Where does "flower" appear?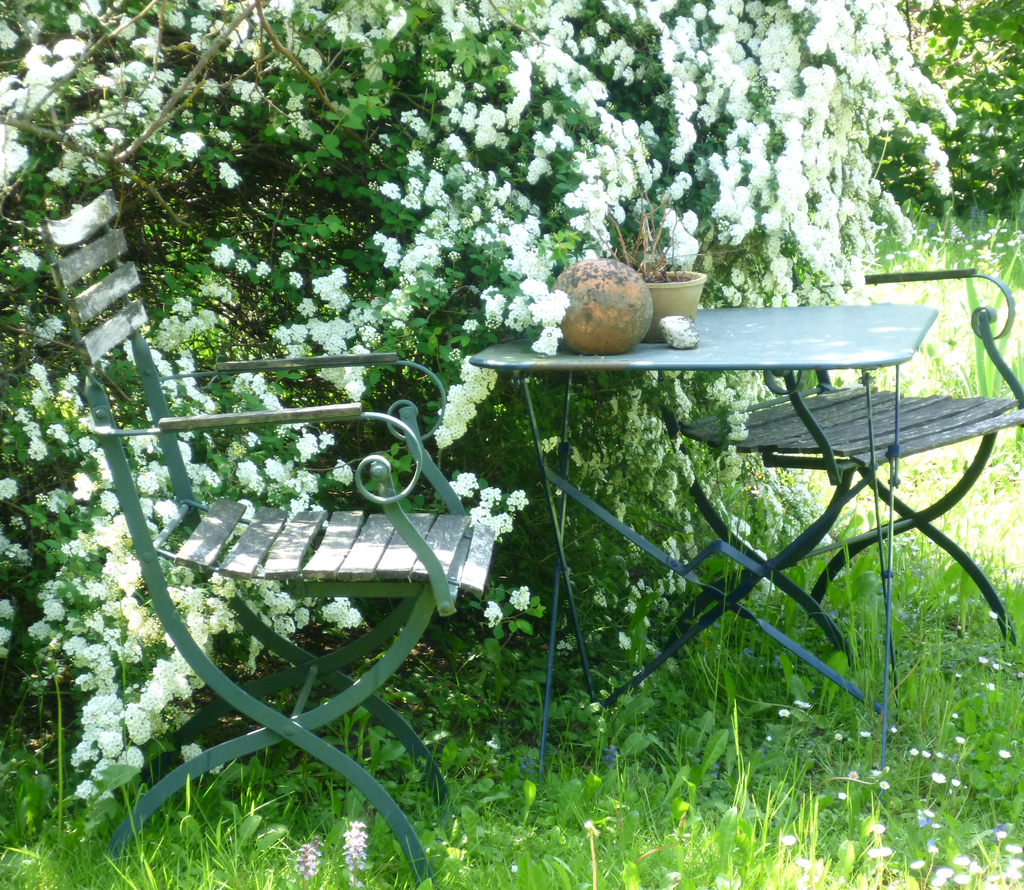
Appears at 337,823,368,884.
